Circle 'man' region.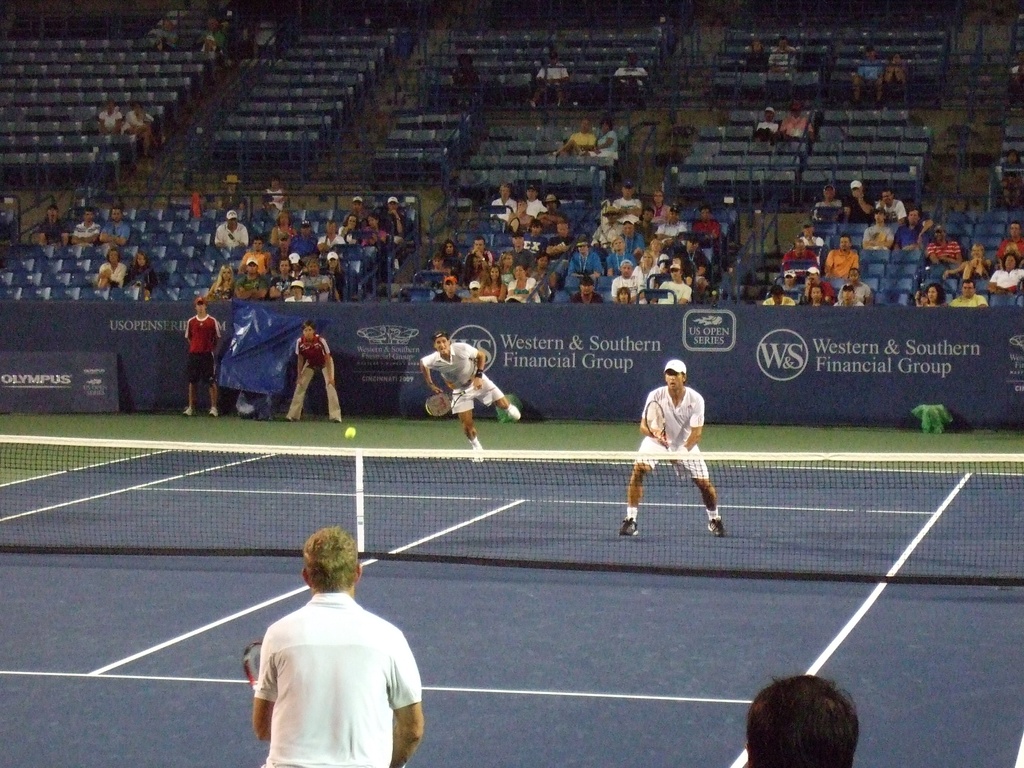
Region: (left=946, top=281, right=988, bottom=306).
